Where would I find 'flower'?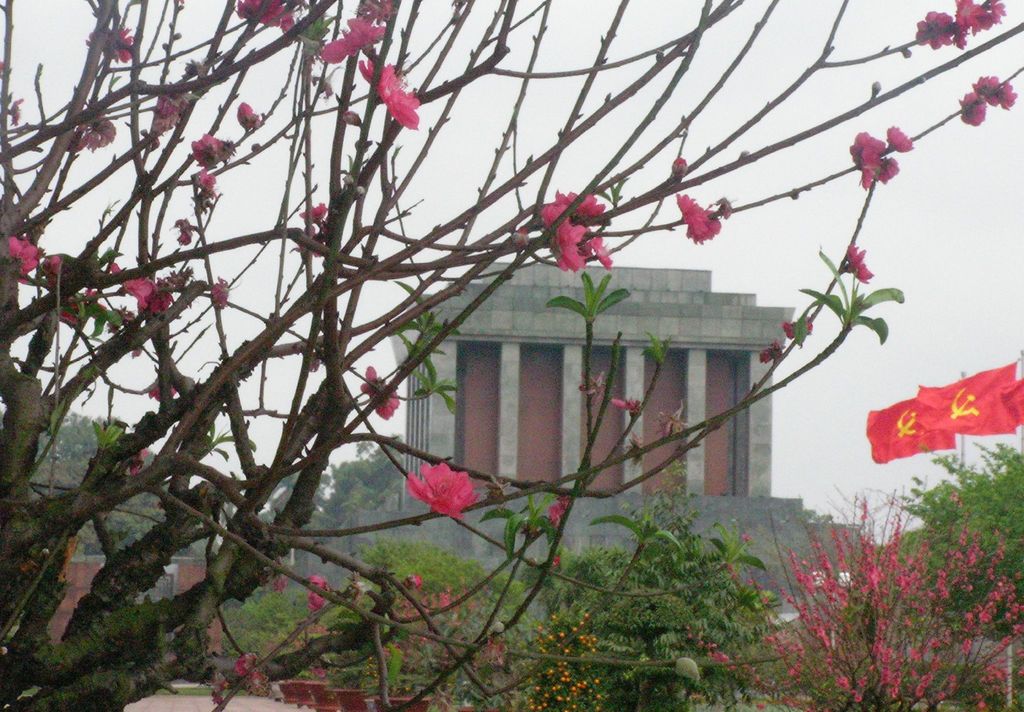
At locate(780, 313, 808, 333).
